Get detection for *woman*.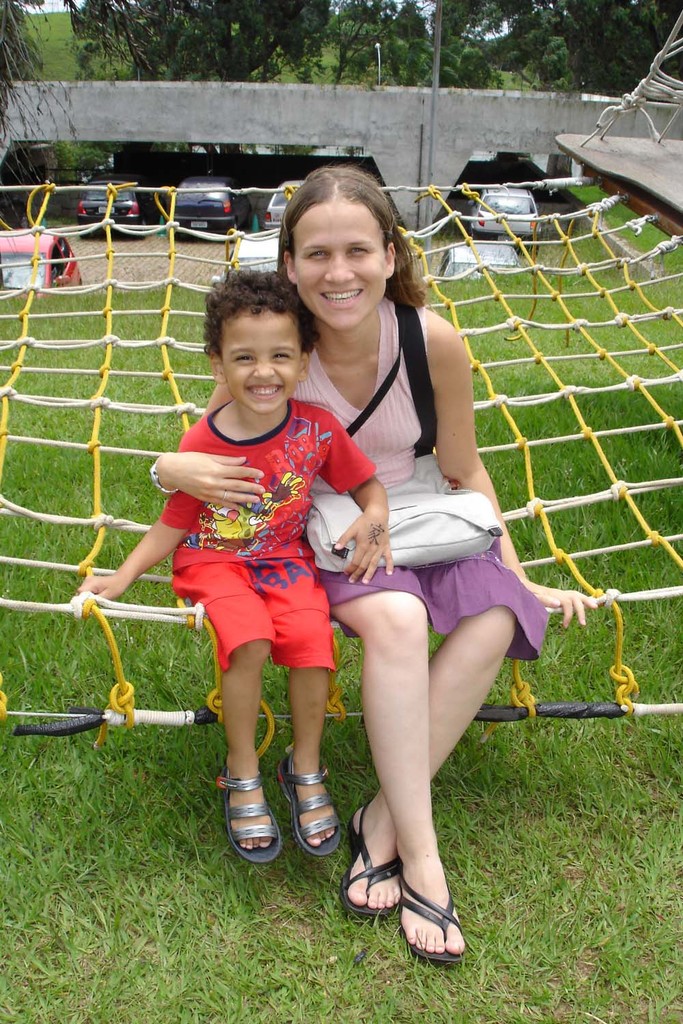
Detection: [left=148, top=154, right=600, bottom=971].
